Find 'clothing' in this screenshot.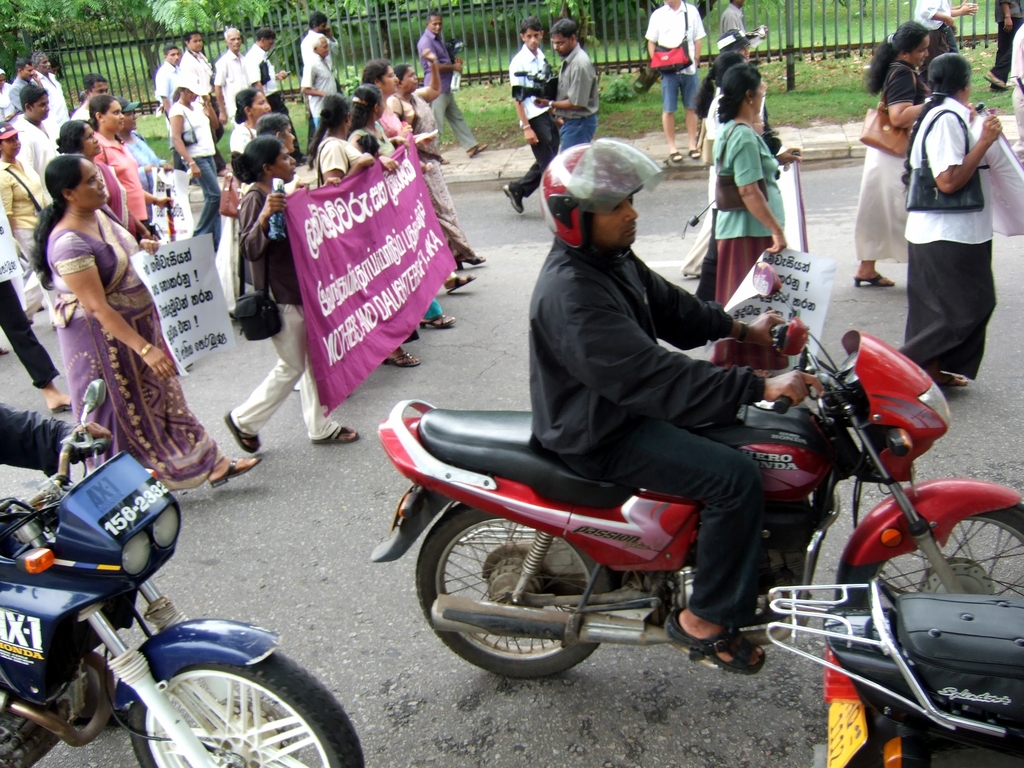
The bounding box for 'clothing' is detection(698, 126, 795, 388).
